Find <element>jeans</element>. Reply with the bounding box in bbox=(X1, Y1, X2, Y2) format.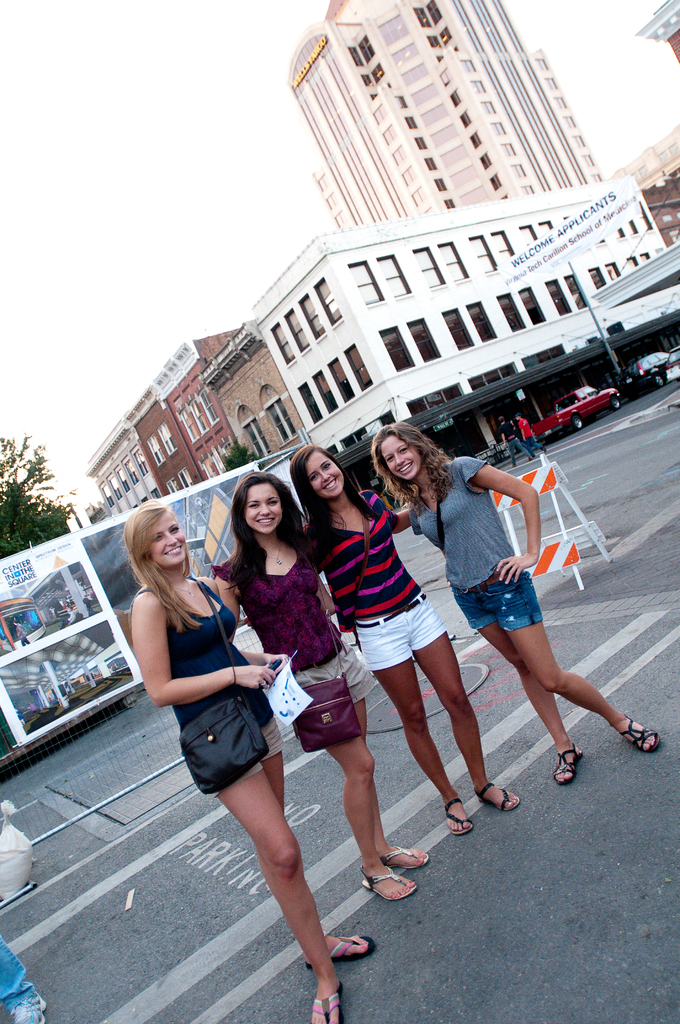
bbox=(446, 574, 547, 626).
